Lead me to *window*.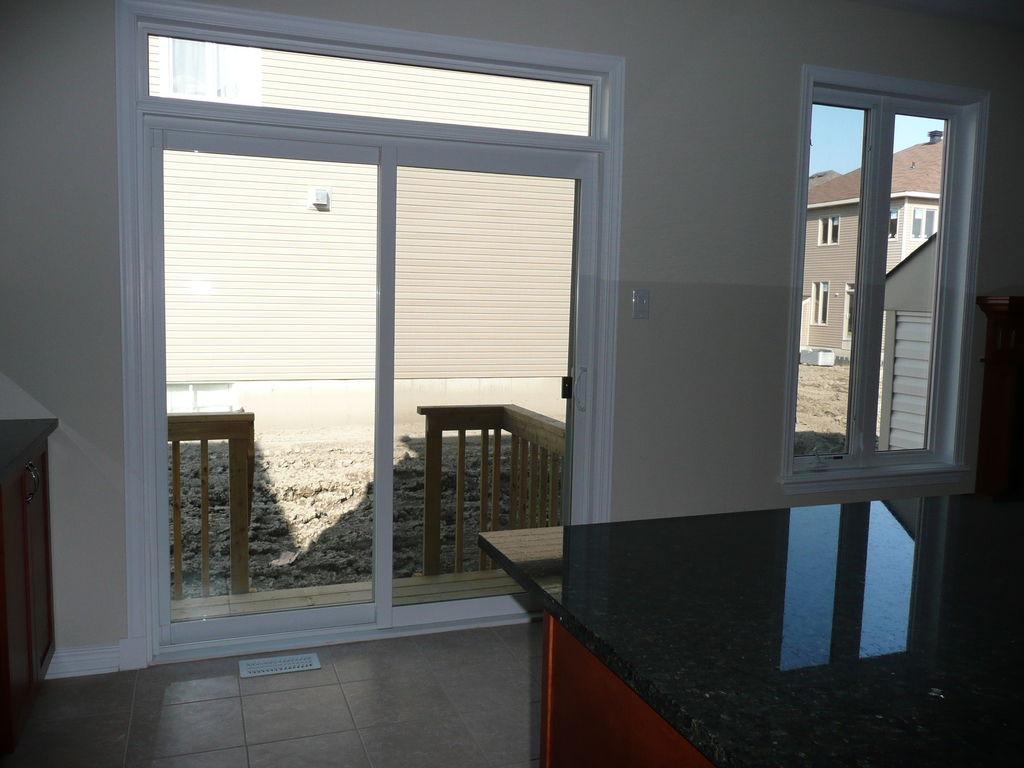
Lead to left=778, top=43, right=984, bottom=530.
